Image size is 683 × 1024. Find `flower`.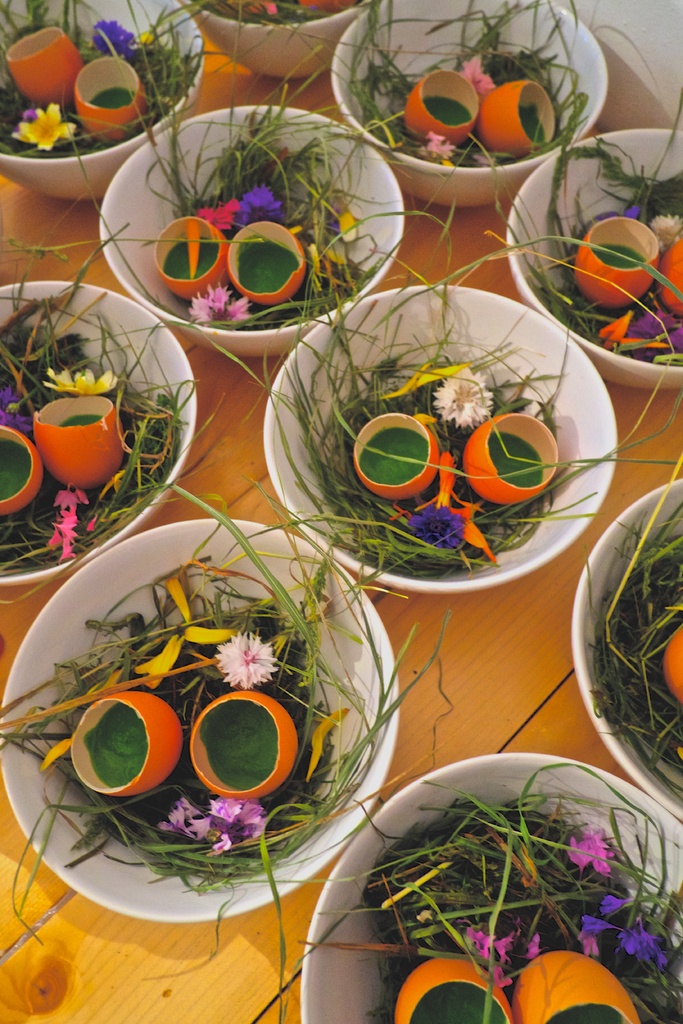
l=425, t=356, r=504, b=429.
